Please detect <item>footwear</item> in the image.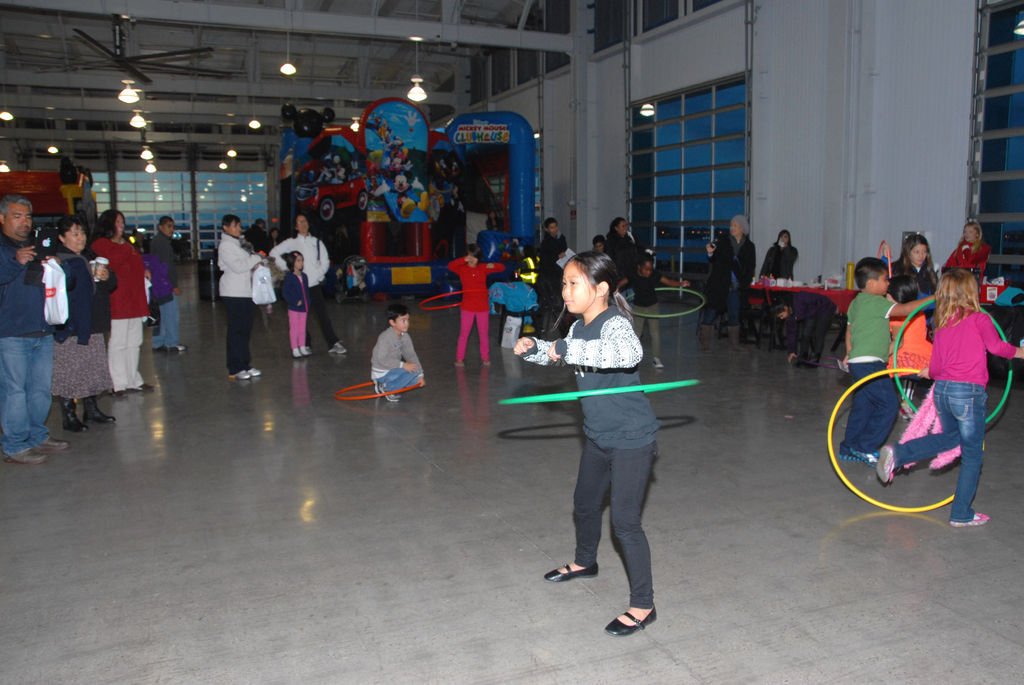
left=851, top=447, right=878, bottom=465.
